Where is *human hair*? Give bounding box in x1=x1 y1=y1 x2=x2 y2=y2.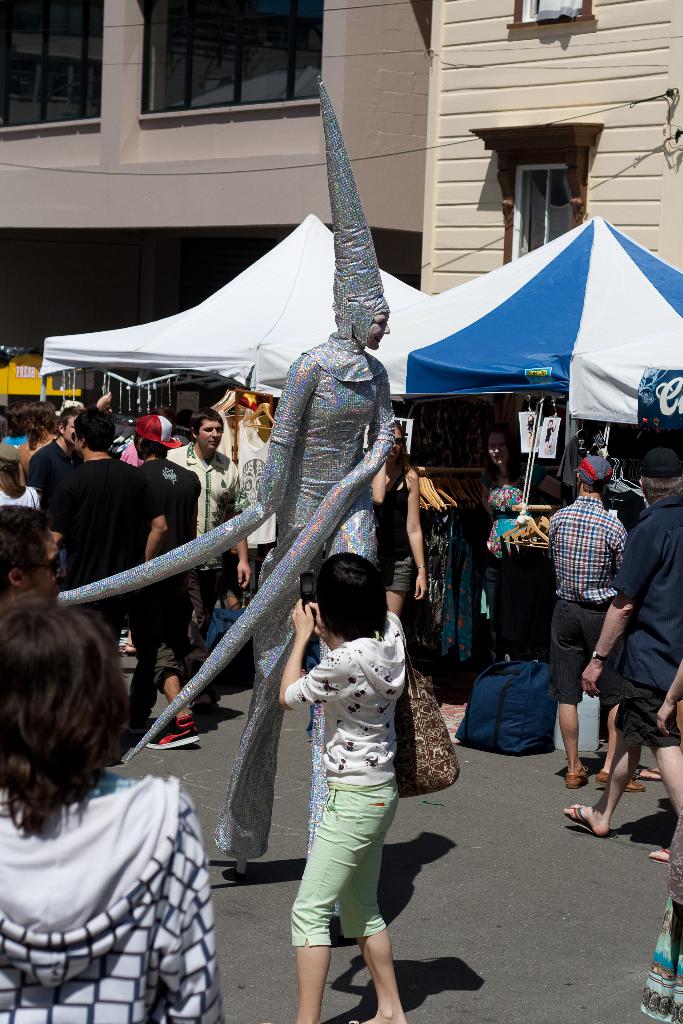
x1=26 y1=404 x2=62 y2=449.
